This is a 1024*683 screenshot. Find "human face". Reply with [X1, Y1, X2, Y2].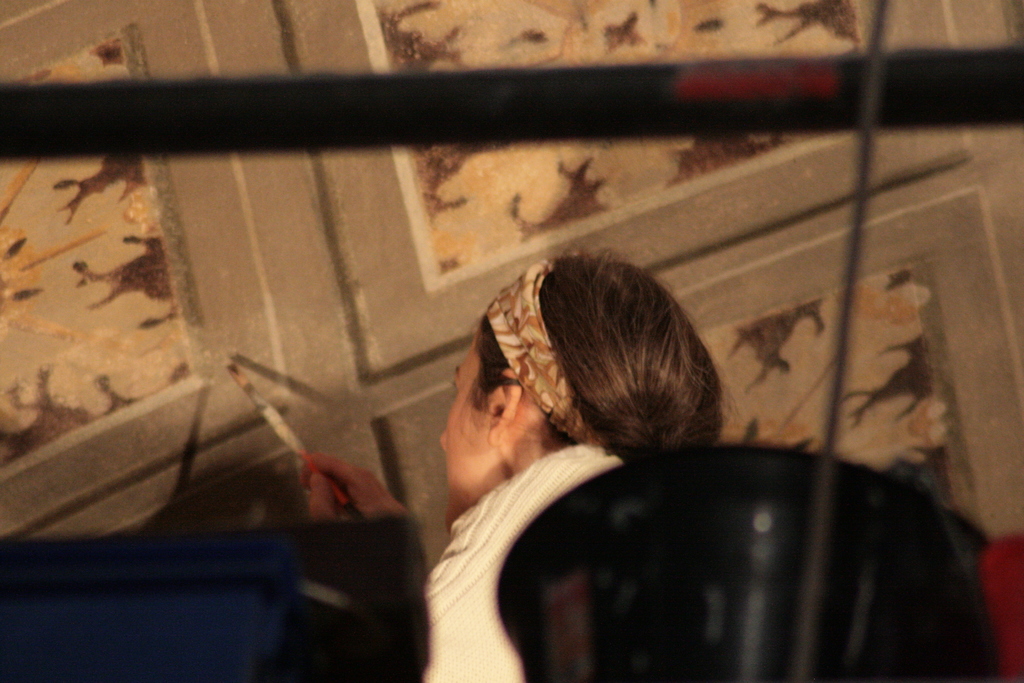
[438, 334, 493, 536].
